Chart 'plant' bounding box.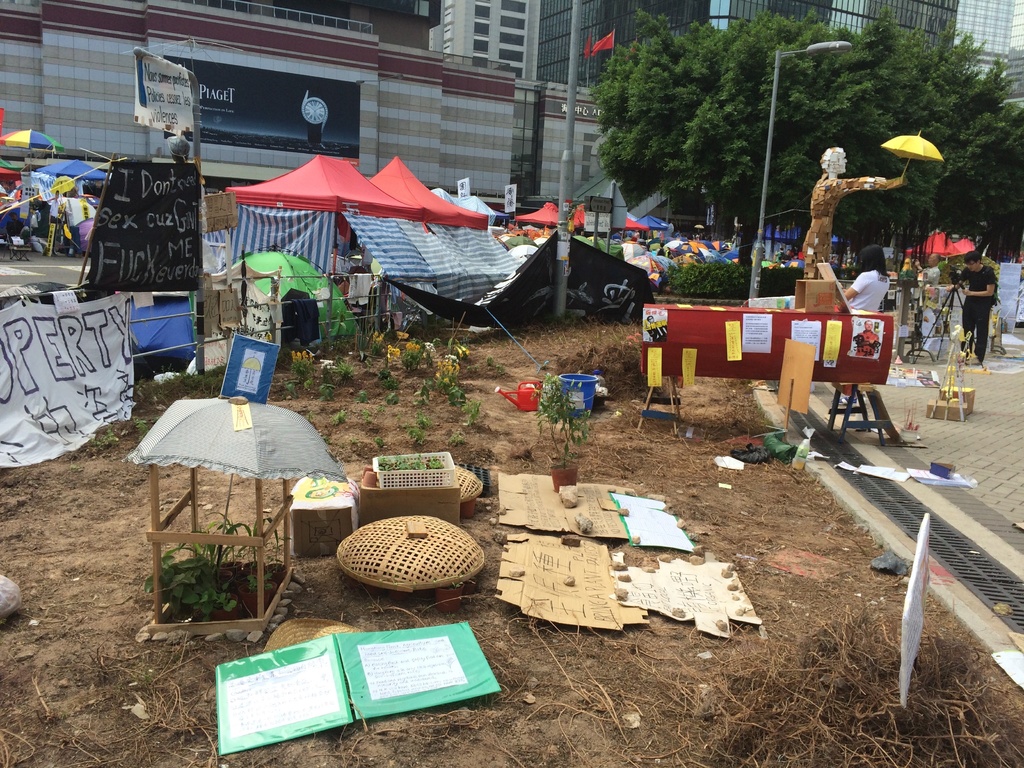
Charted: x1=318 y1=336 x2=348 y2=353.
